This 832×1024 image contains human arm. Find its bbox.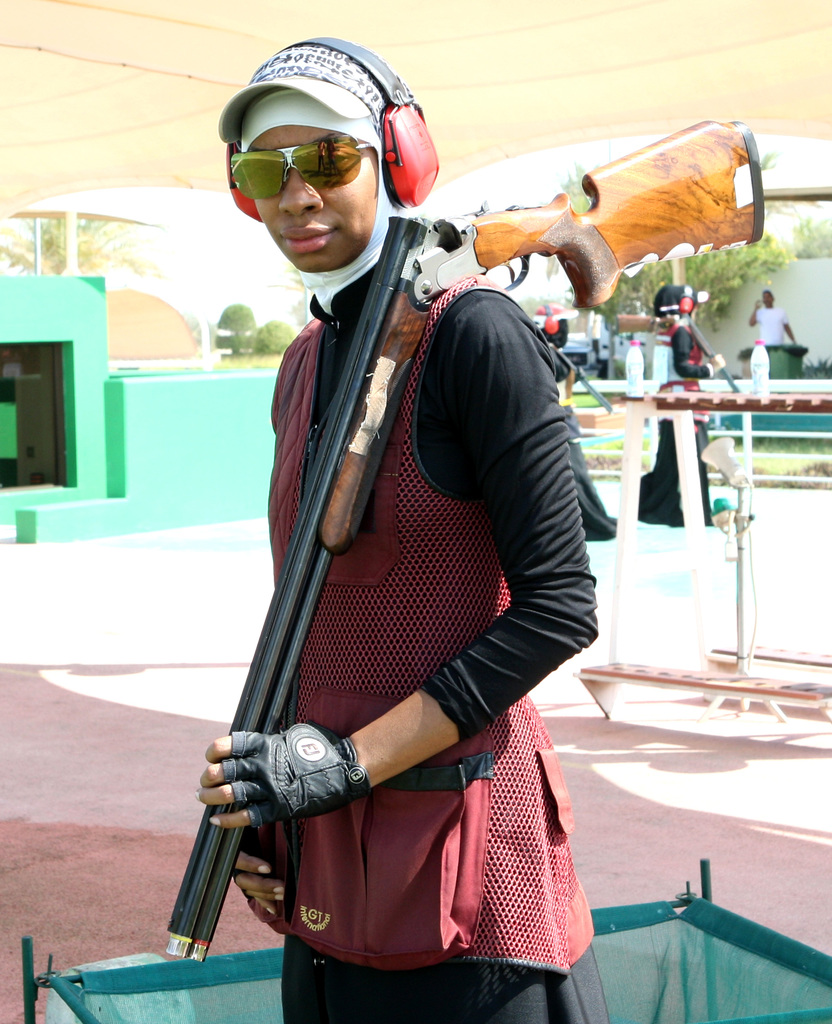
[192, 687, 461, 829].
